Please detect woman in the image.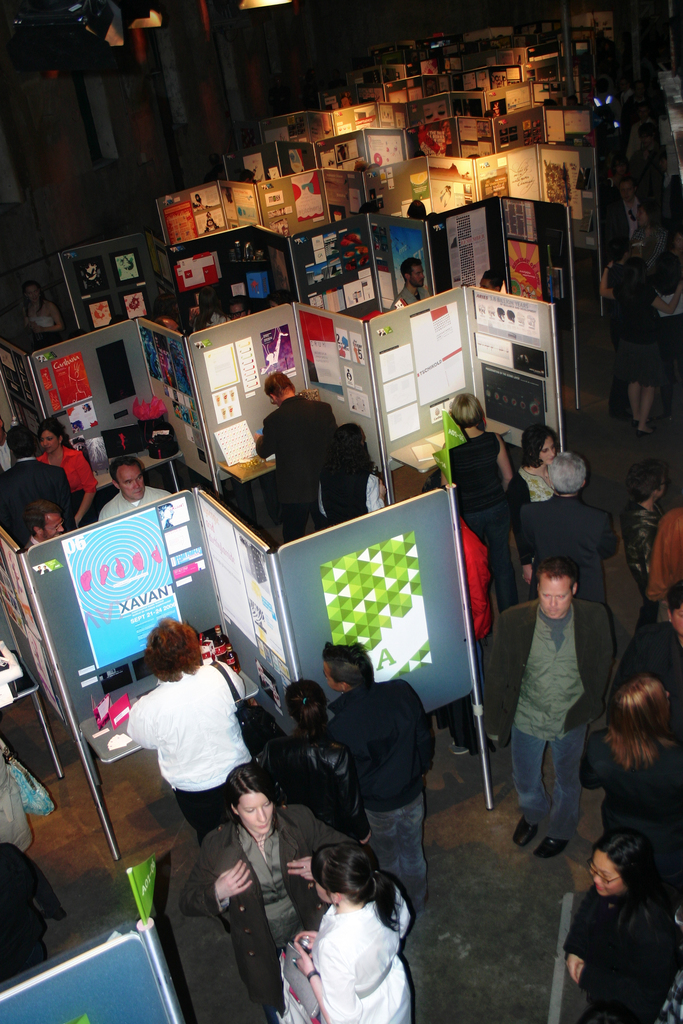
crop(153, 295, 177, 332).
